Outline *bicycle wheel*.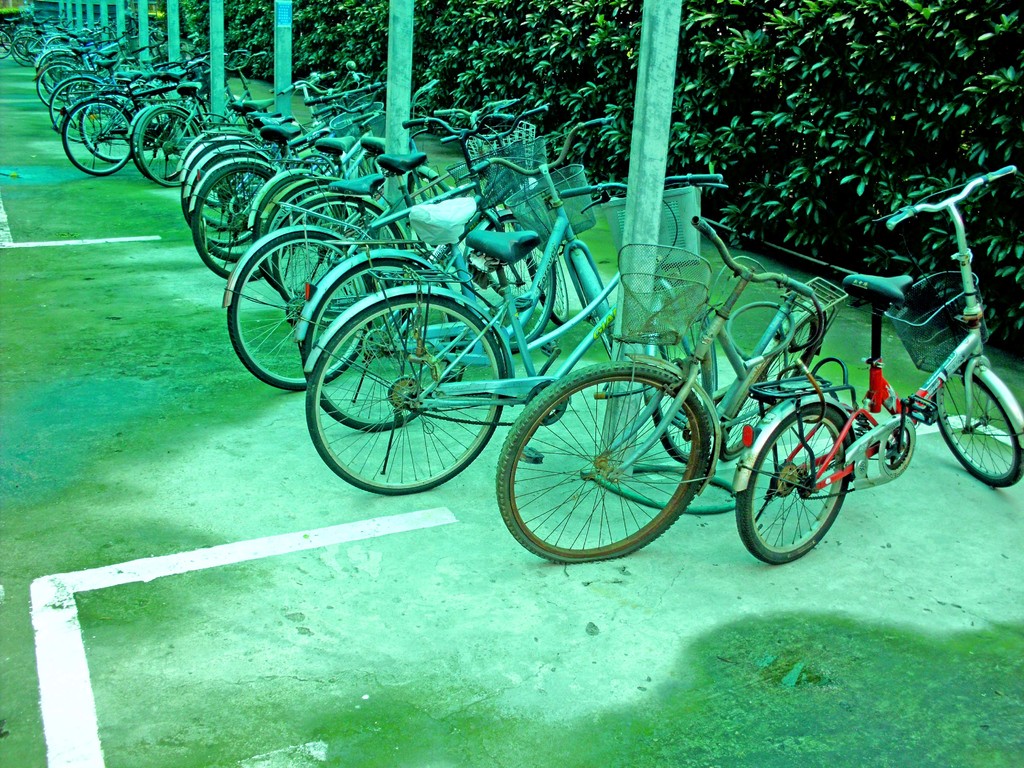
Outline: [left=61, top=97, right=135, bottom=177].
